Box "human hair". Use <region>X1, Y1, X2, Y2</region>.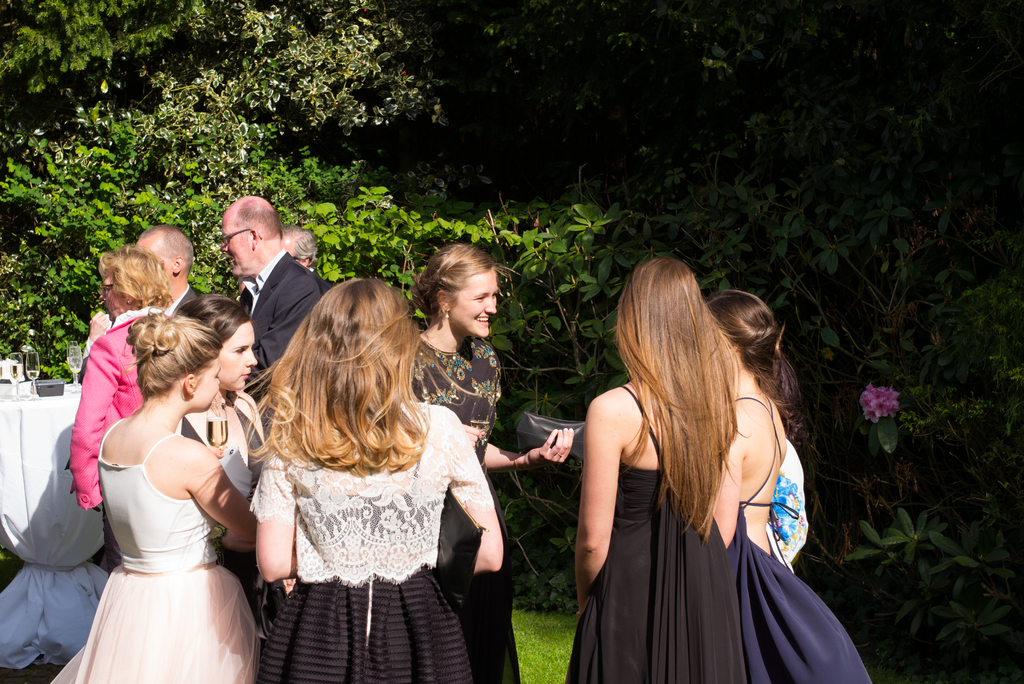
<region>276, 222, 322, 275</region>.
